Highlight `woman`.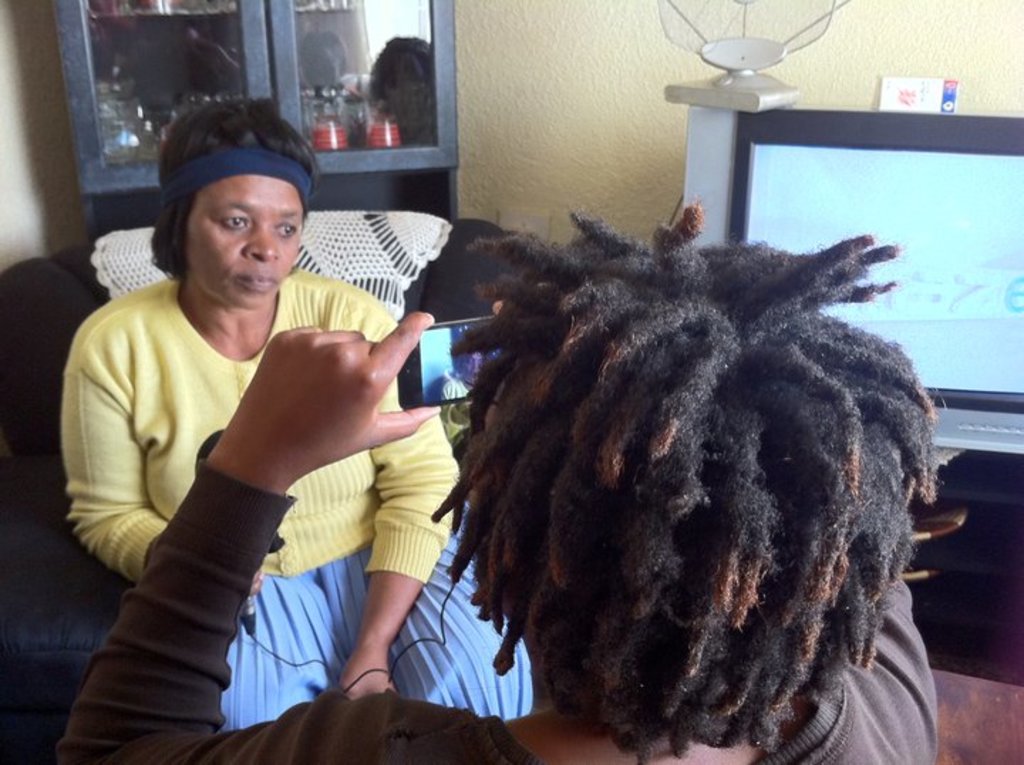
Highlighted region: (439, 338, 496, 401).
